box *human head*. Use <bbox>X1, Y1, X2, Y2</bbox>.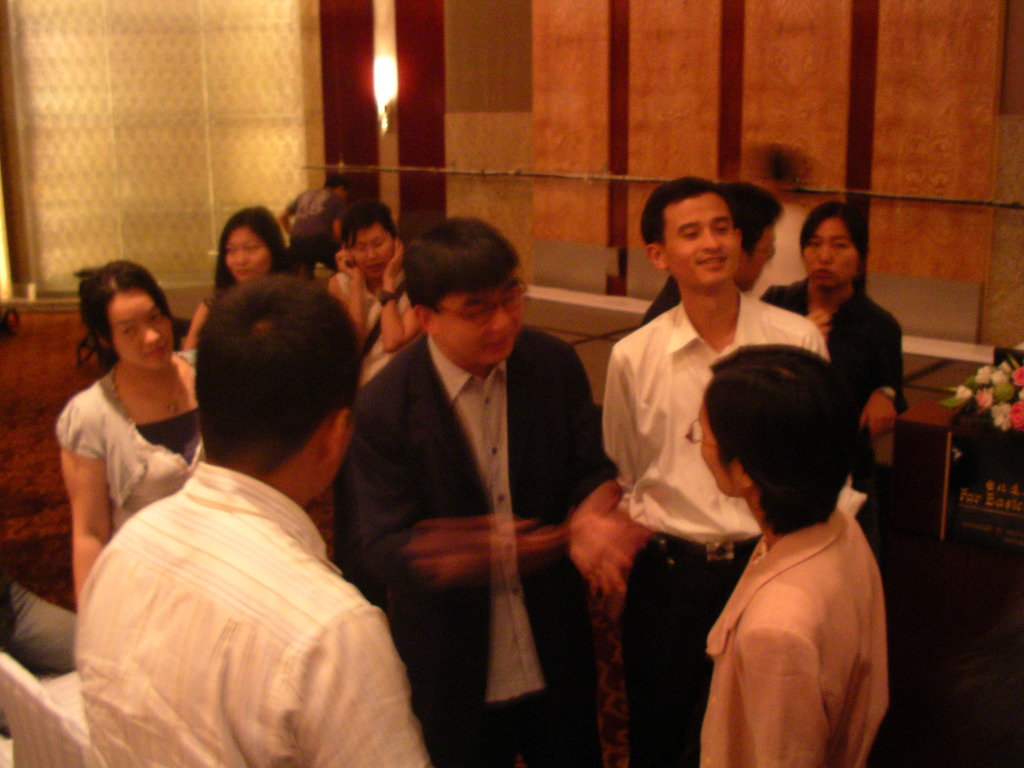
<bbox>329, 175, 350, 205</bbox>.
